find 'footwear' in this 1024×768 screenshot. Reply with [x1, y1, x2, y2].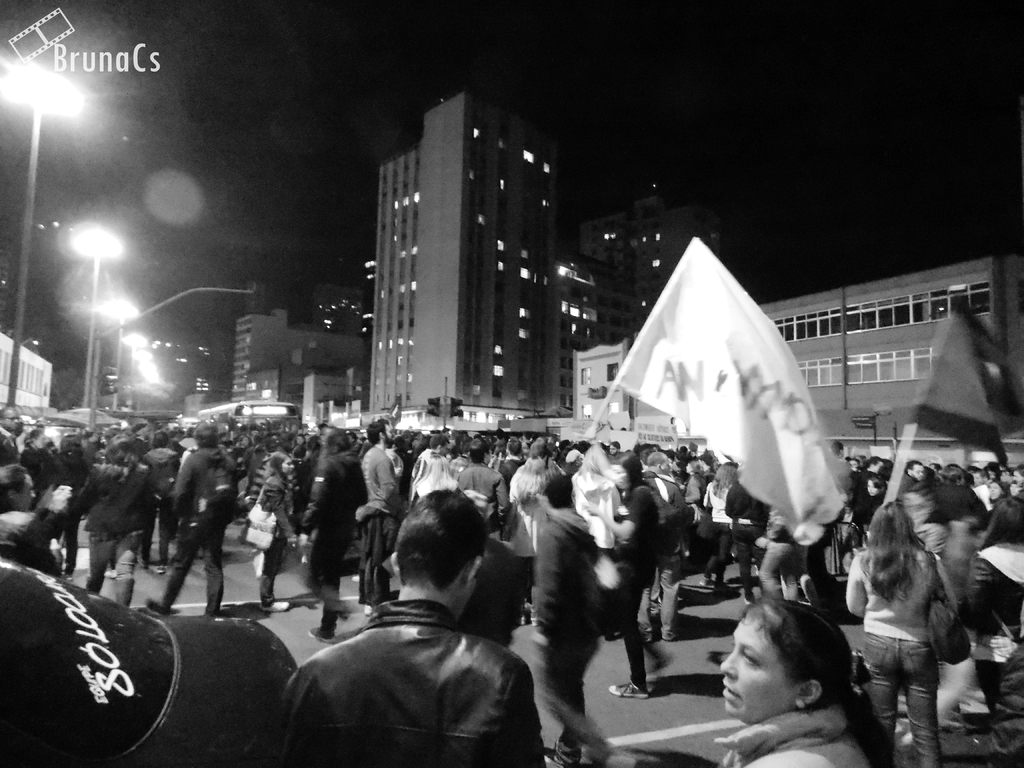
[207, 606, 236, 618].
